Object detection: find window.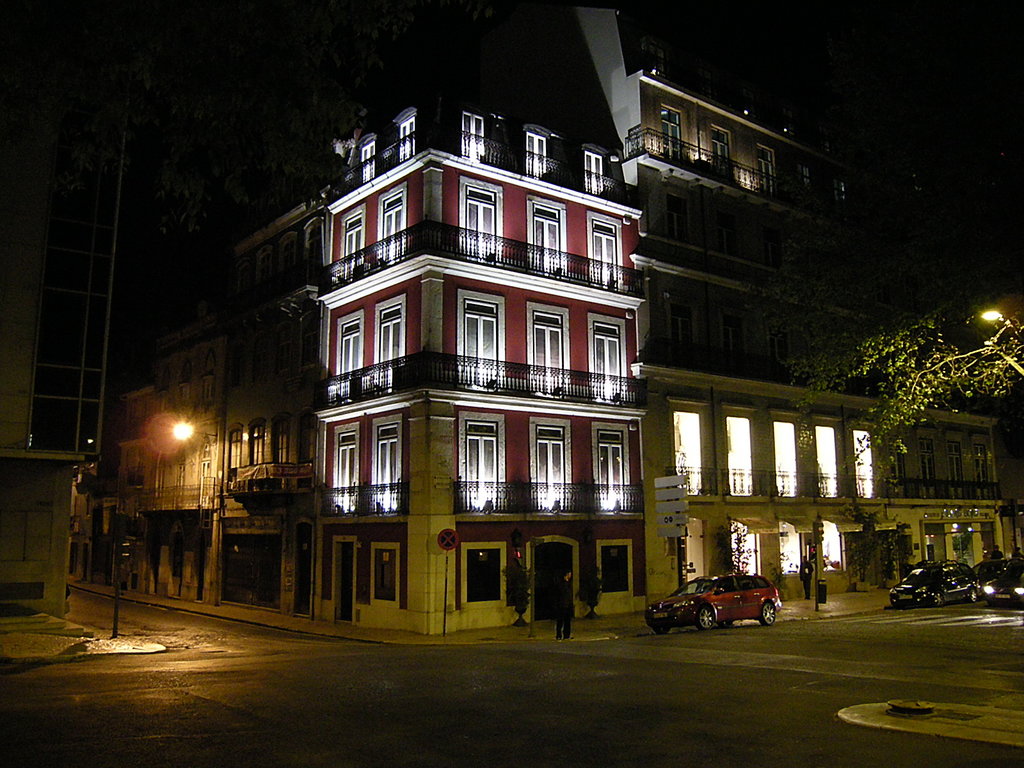
451:405:511:511.
